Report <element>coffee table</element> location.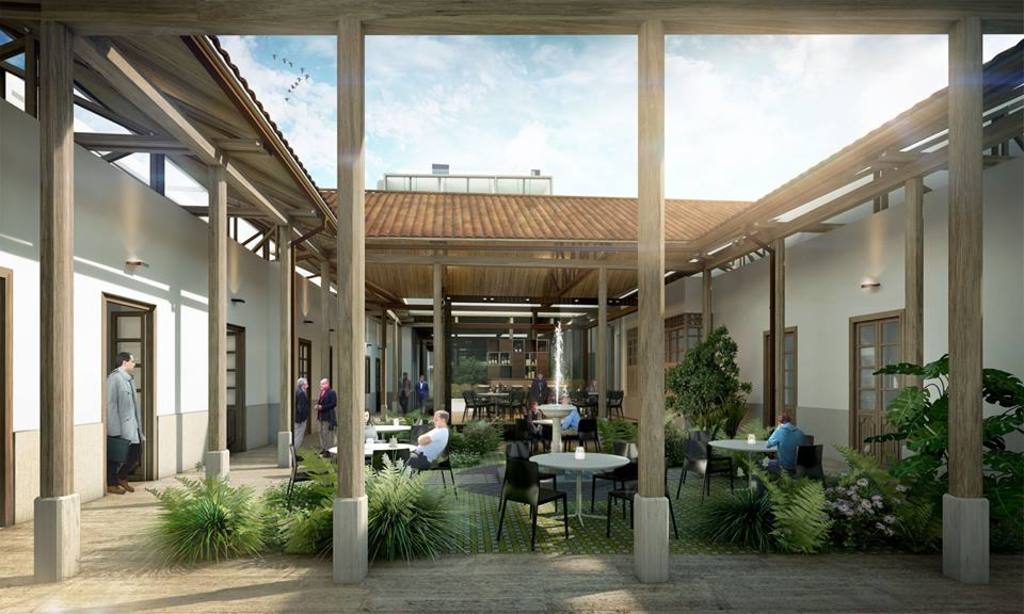
Report: locate(369, 420, 411, 441).
